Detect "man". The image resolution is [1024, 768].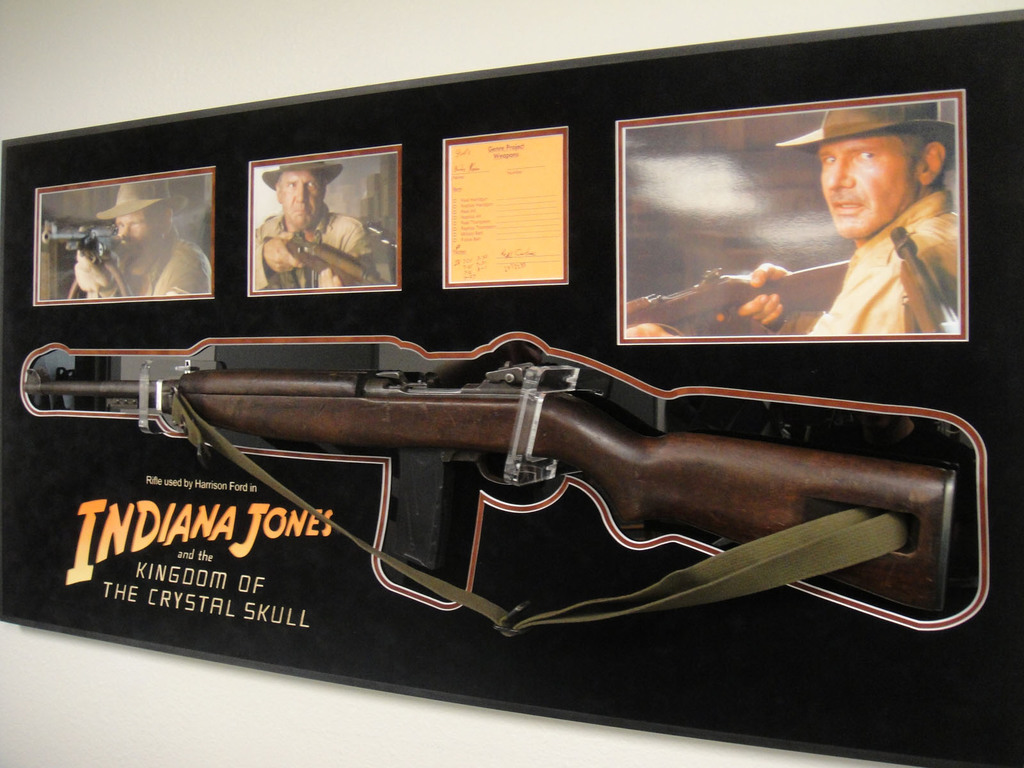
region(700, 116, 963, 369).
